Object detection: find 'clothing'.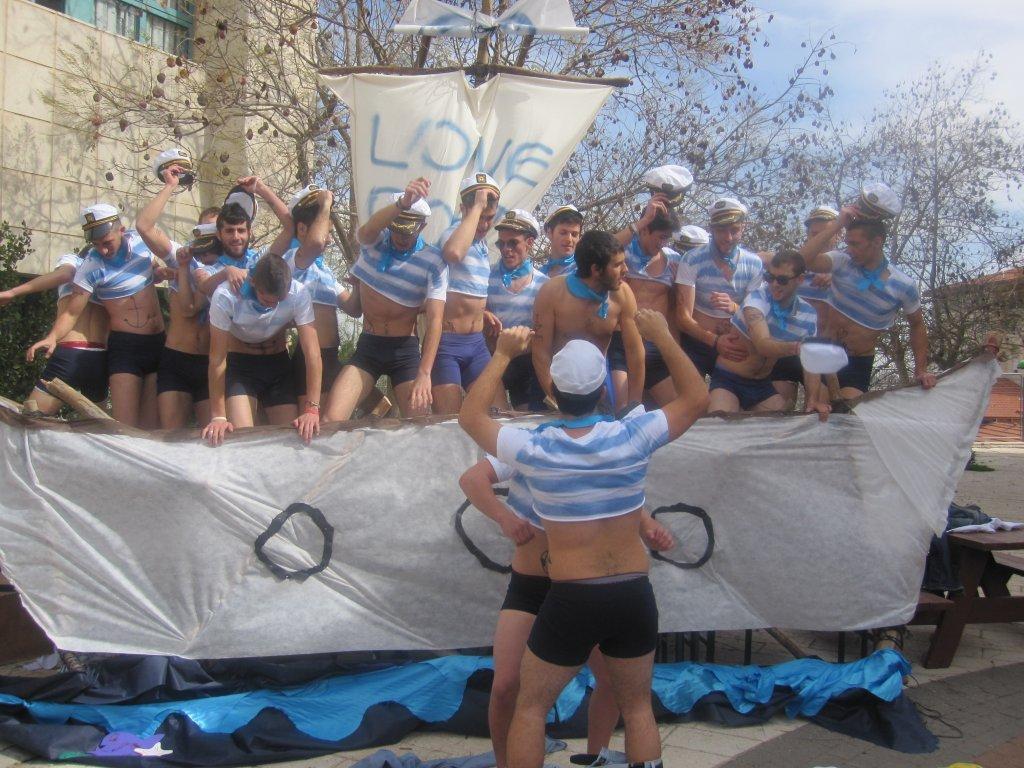
left=529, top=578, right=662, bottom=672.
